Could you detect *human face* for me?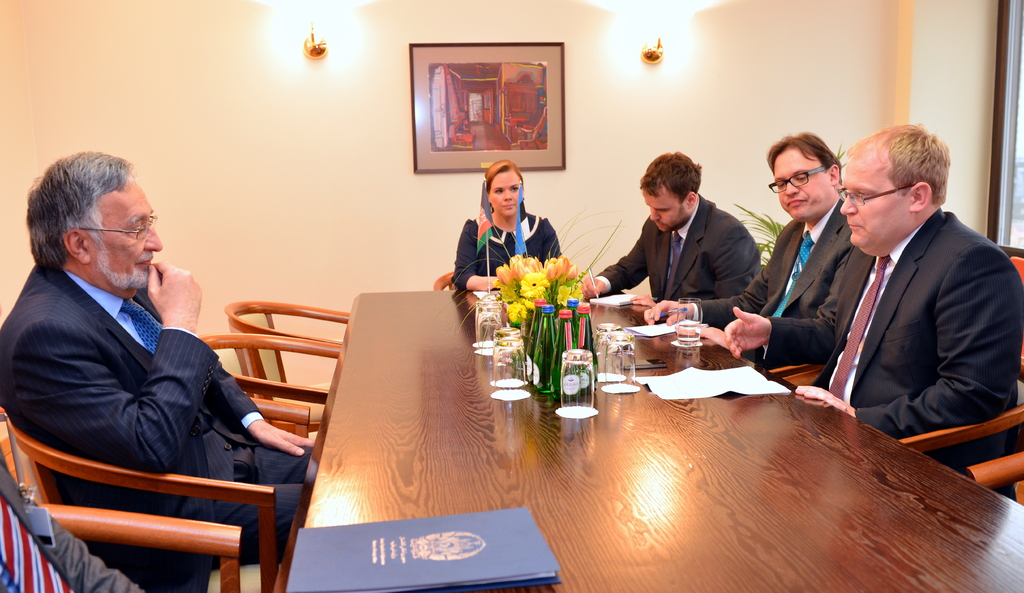
Detection result: region(840, 149, 911, 246).
